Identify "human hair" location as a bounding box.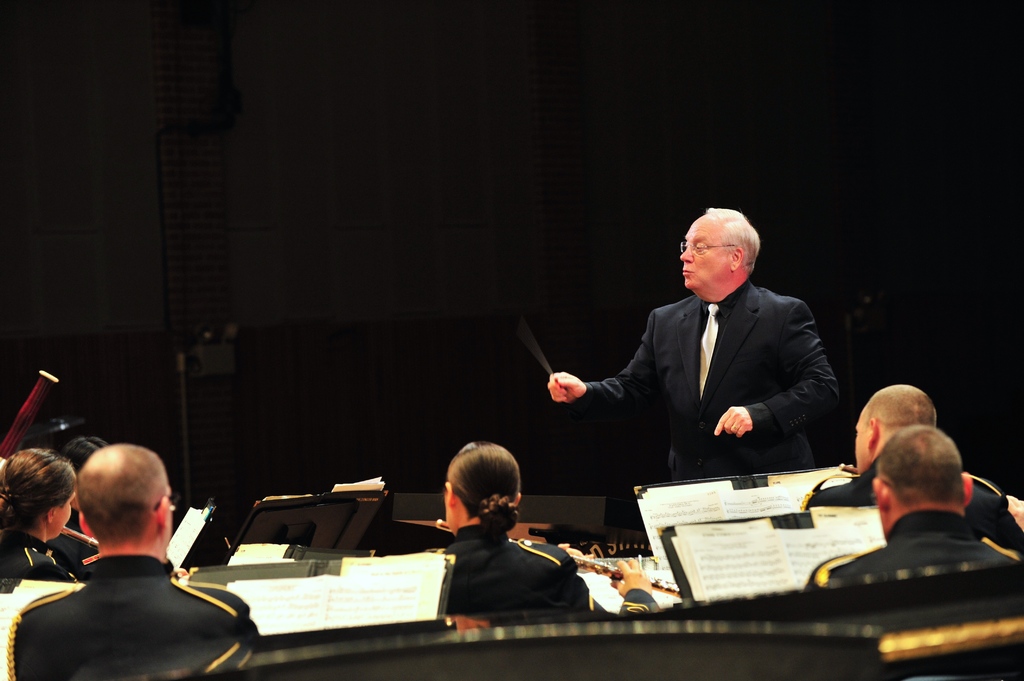
[x1=862, y1=383, x2=937, y2=442].
